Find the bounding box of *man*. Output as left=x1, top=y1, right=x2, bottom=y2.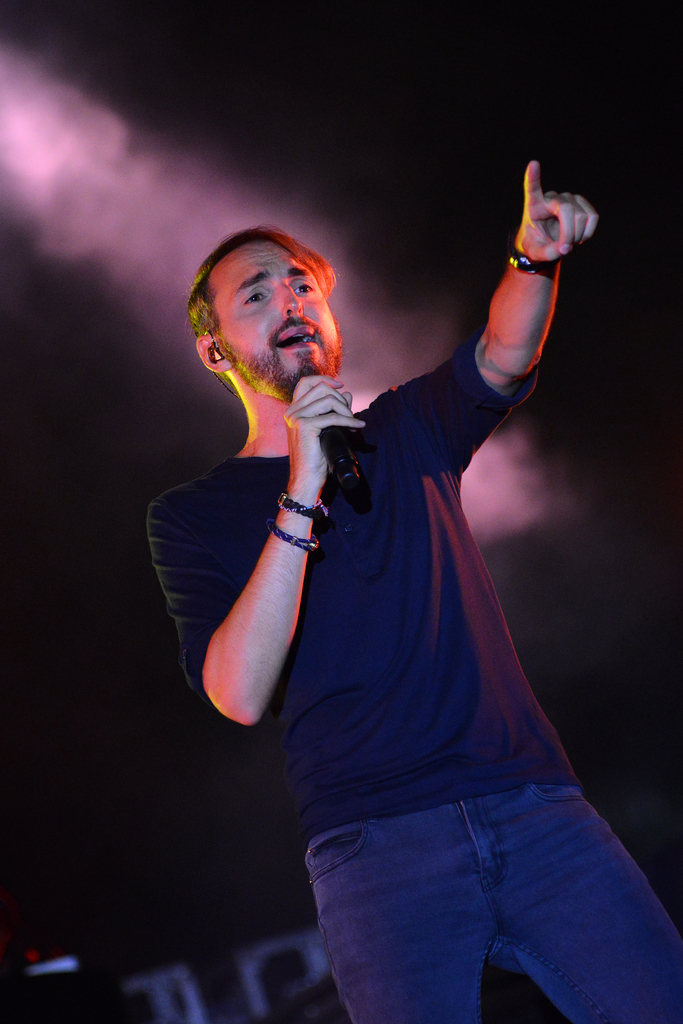
left=145, top=150, right=682, bottom=1010.
